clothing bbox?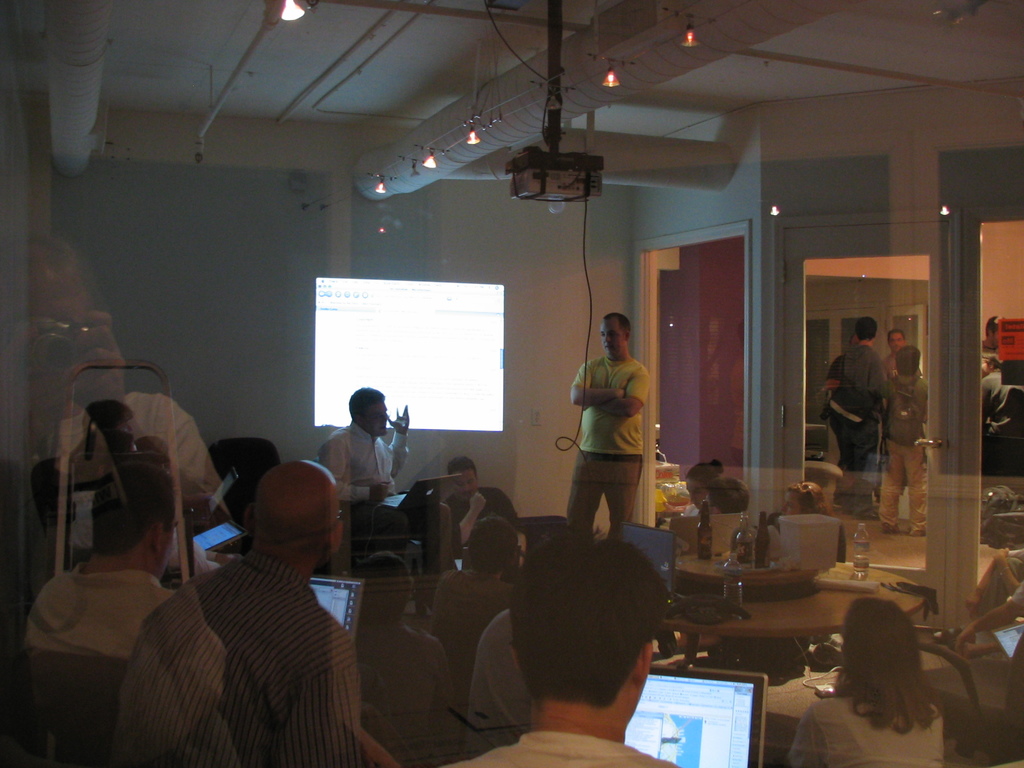
[26, 563, 179, 673]
